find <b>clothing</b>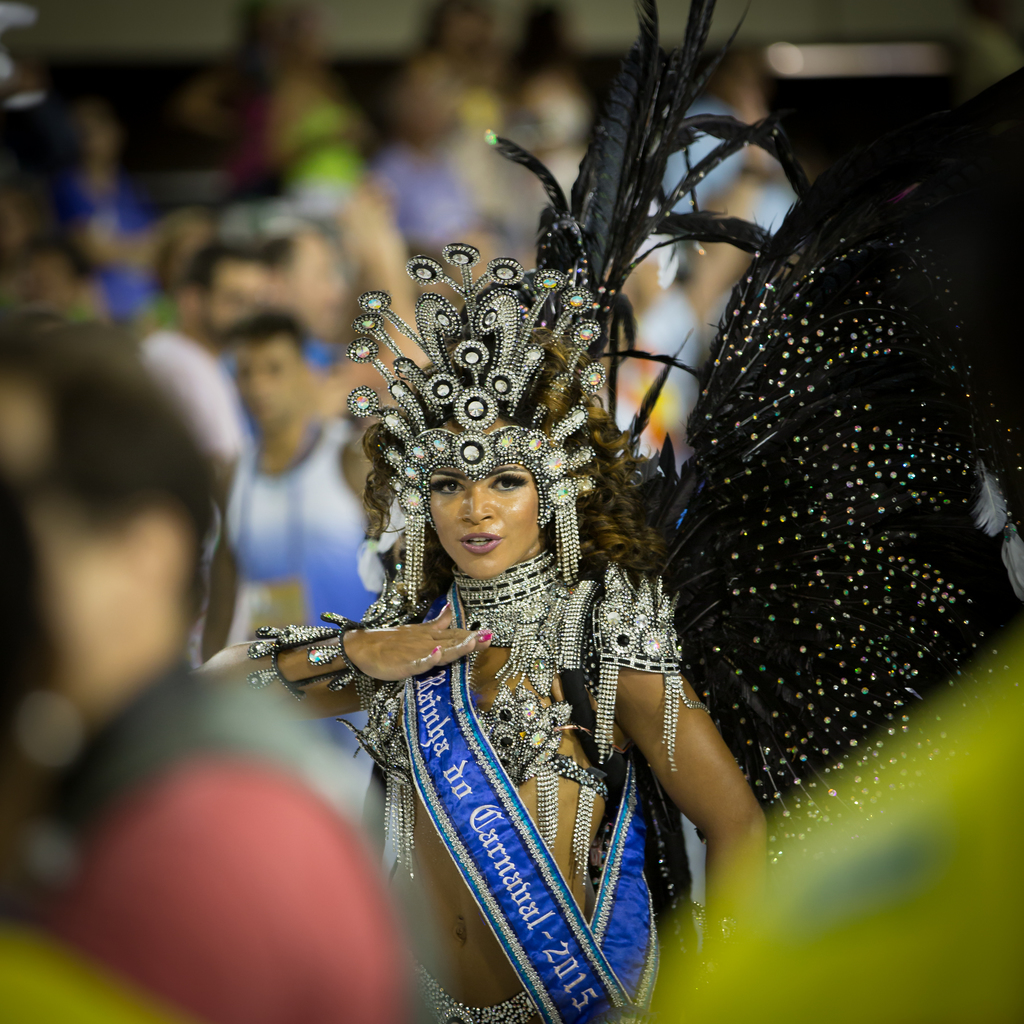
[x1=56, y1=675, x2=421, y2=1023]
